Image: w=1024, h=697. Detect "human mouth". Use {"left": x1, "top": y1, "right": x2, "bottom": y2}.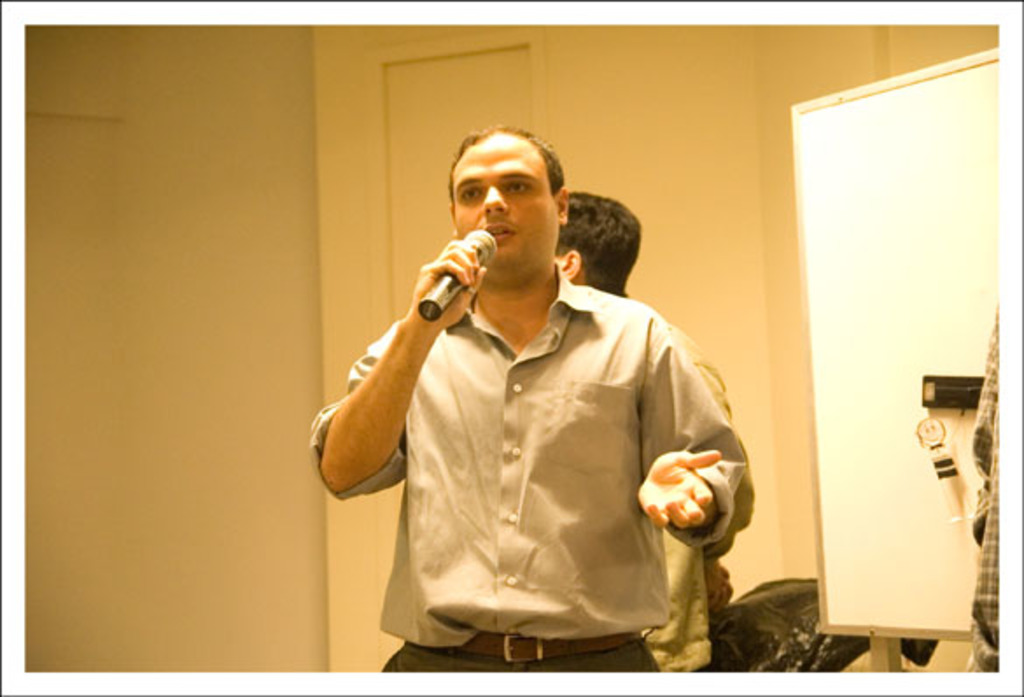
{"left": 487, "top": 226, "right": 515, "bottom": 242}.
